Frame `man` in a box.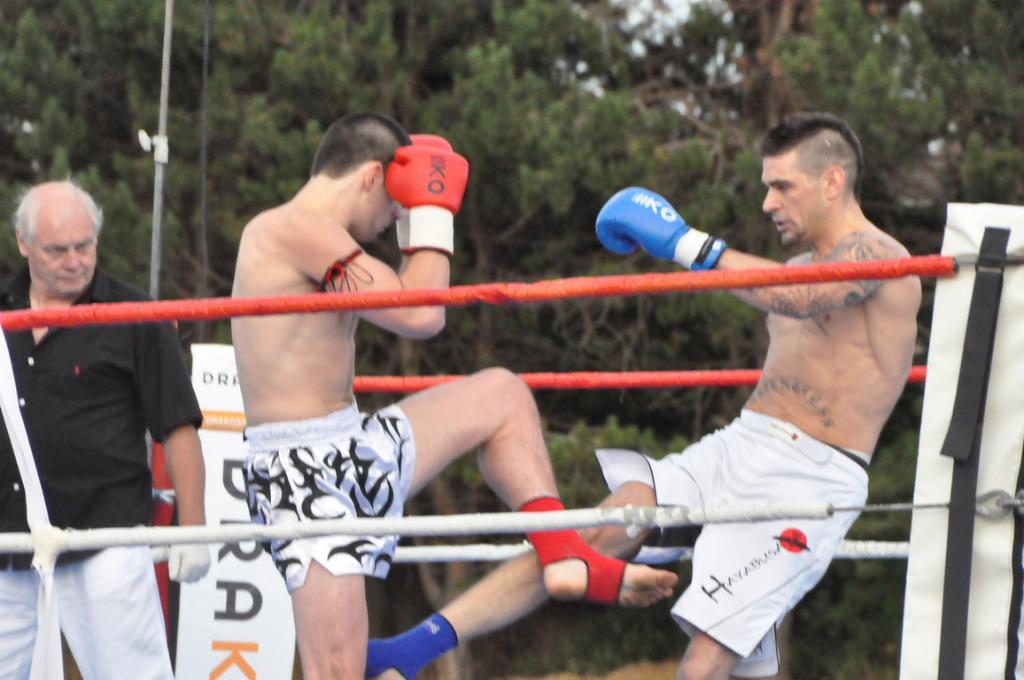
select_region(12, 166, 225, 653).
